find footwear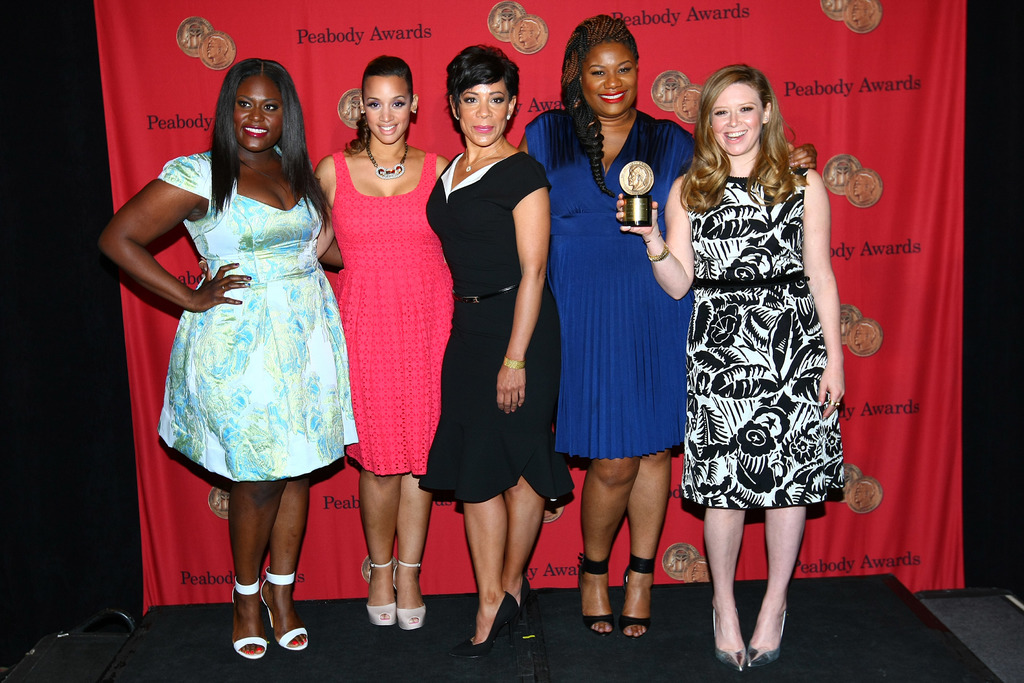
<bbox>576, 556, 614, 635</bbox>
